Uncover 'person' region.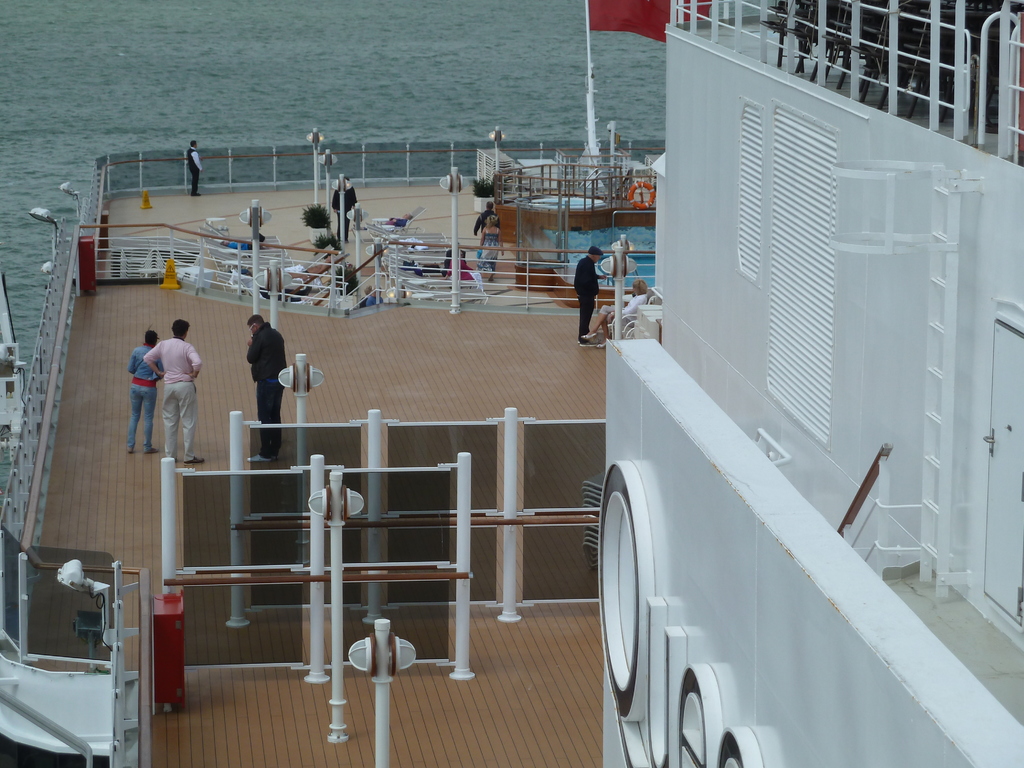
Uncovered: [left=384, top=213, right=412, bottom=227].
